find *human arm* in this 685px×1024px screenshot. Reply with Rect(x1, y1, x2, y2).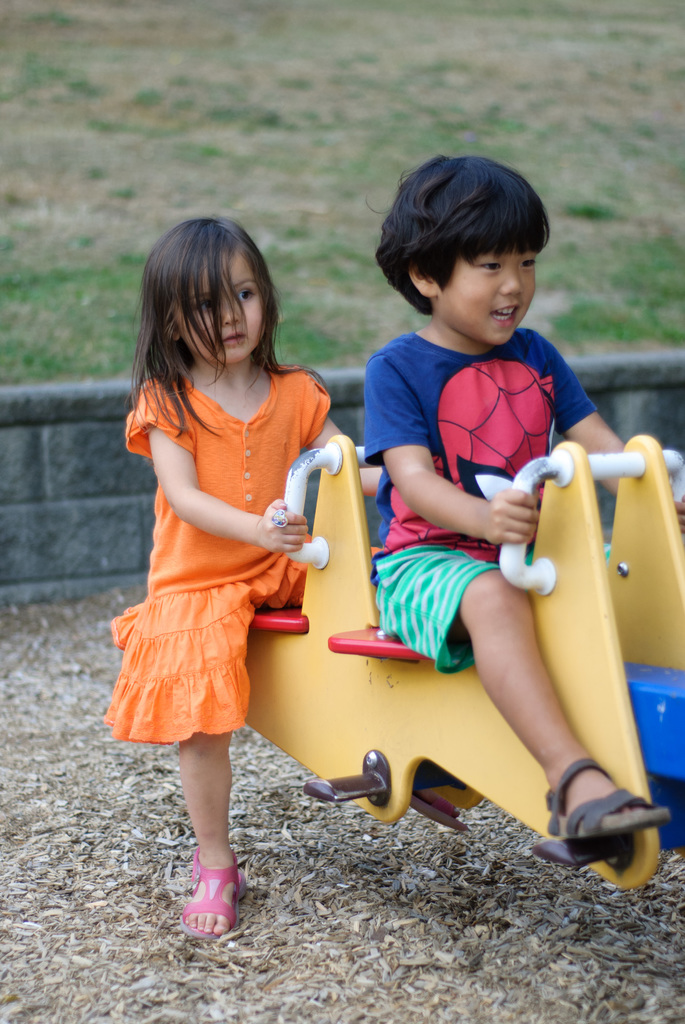
Rect(153, 375, 303, 559).
